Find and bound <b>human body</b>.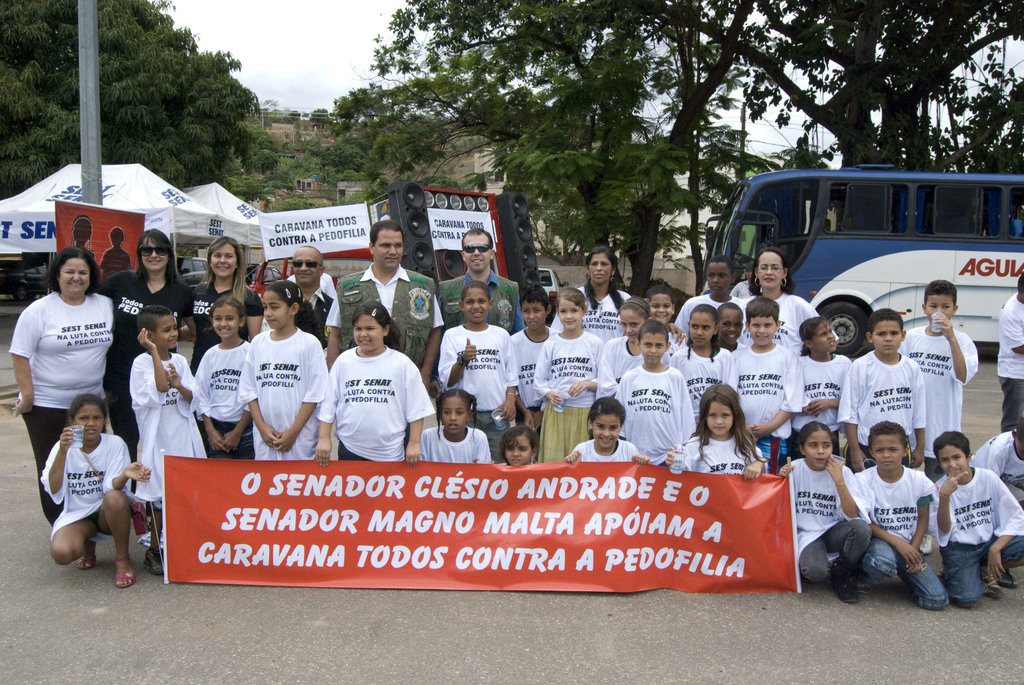
Bound: detection(414, 384, 497, 466).
